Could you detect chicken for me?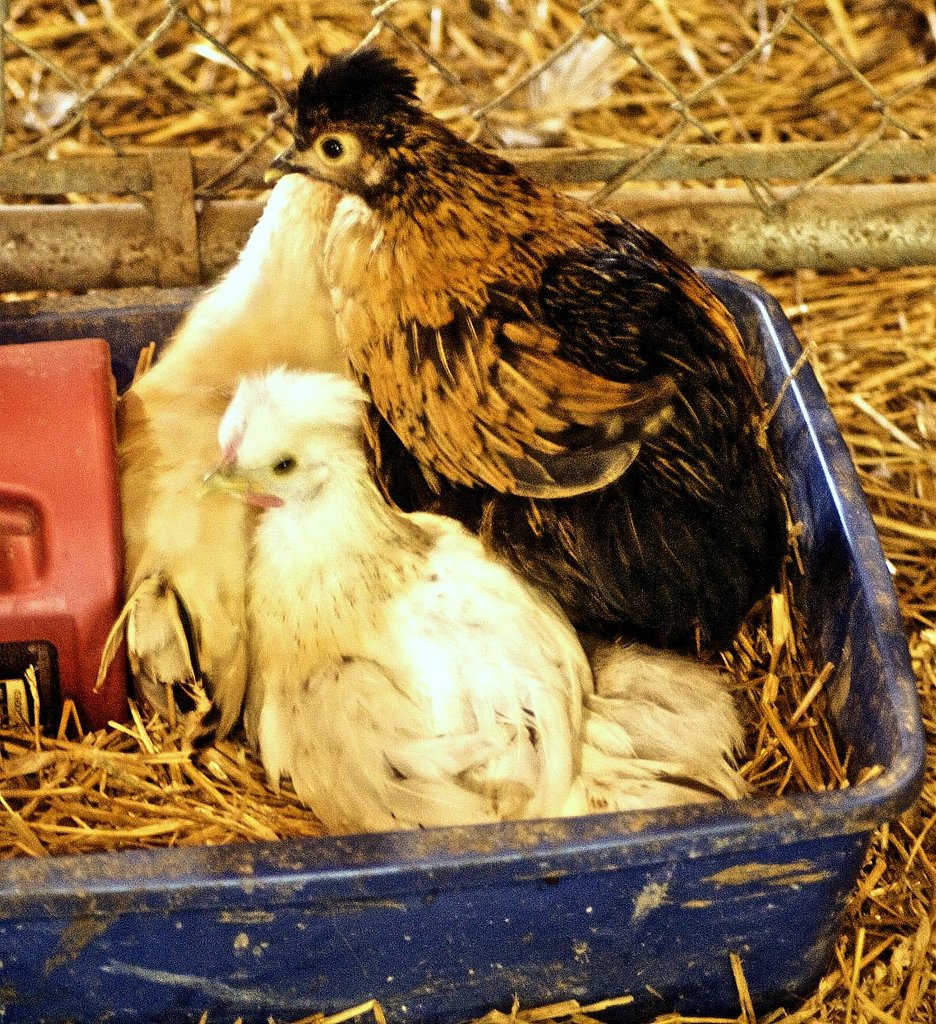
Detection result: [left=185, top=364, right=751, bottom=854].
